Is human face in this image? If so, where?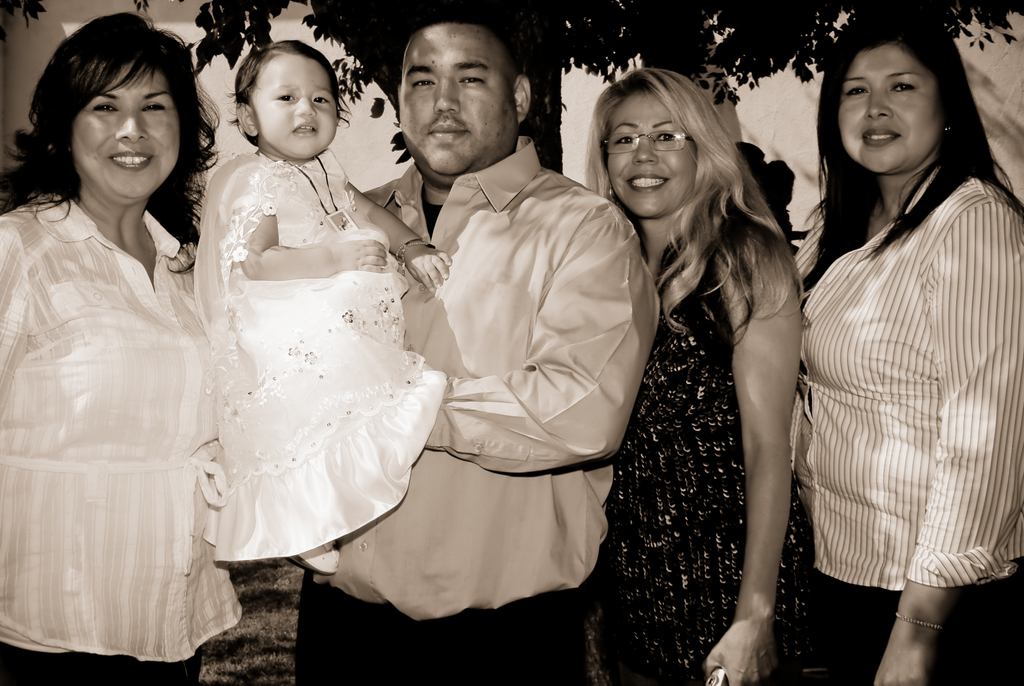
Yes, at l=73, t=61, r=180, b=199.
